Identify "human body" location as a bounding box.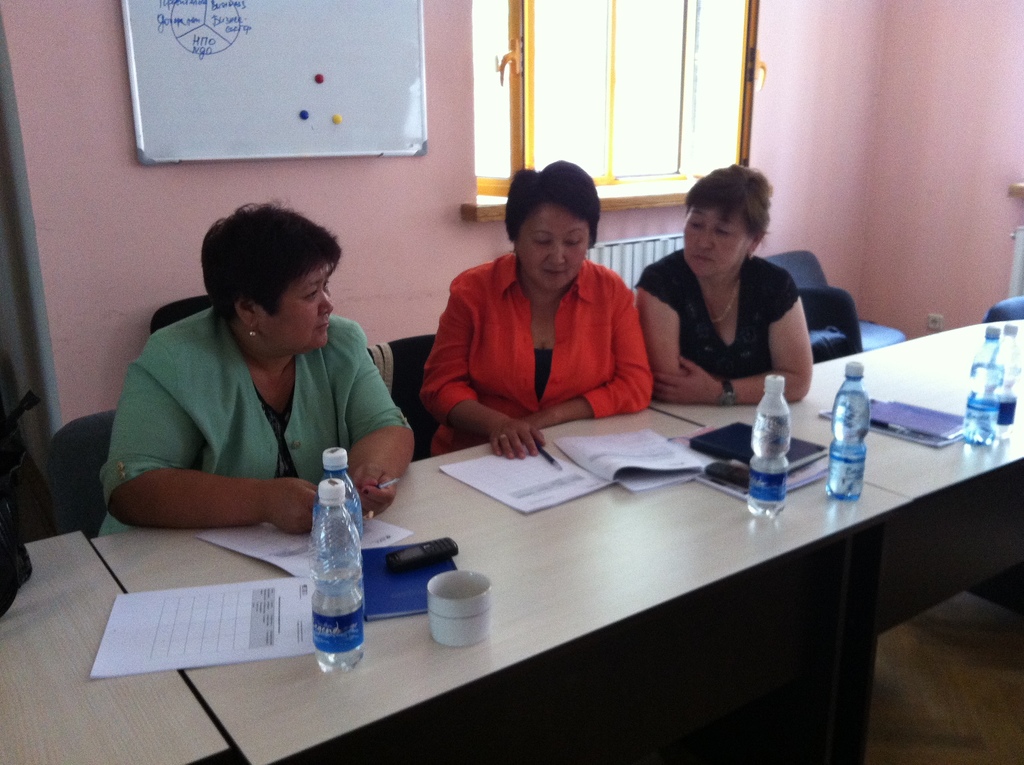
rect(634, 164, 814, 412).
